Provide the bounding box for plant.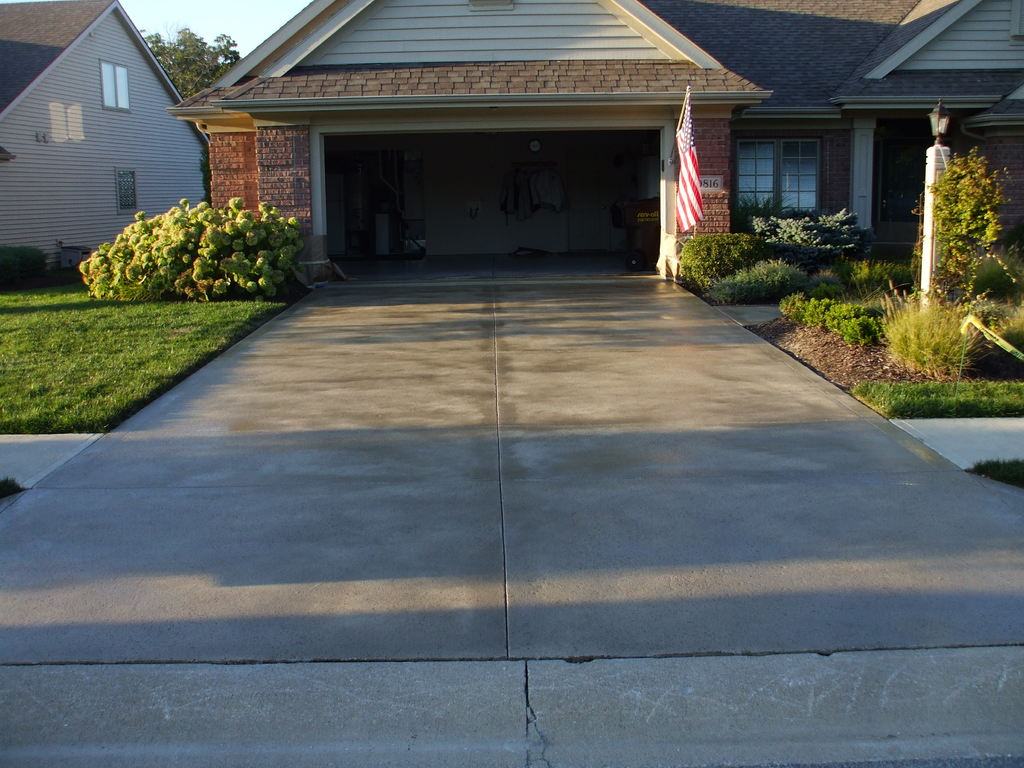
<bbox>706, 254, 796, 304</bbox>.
